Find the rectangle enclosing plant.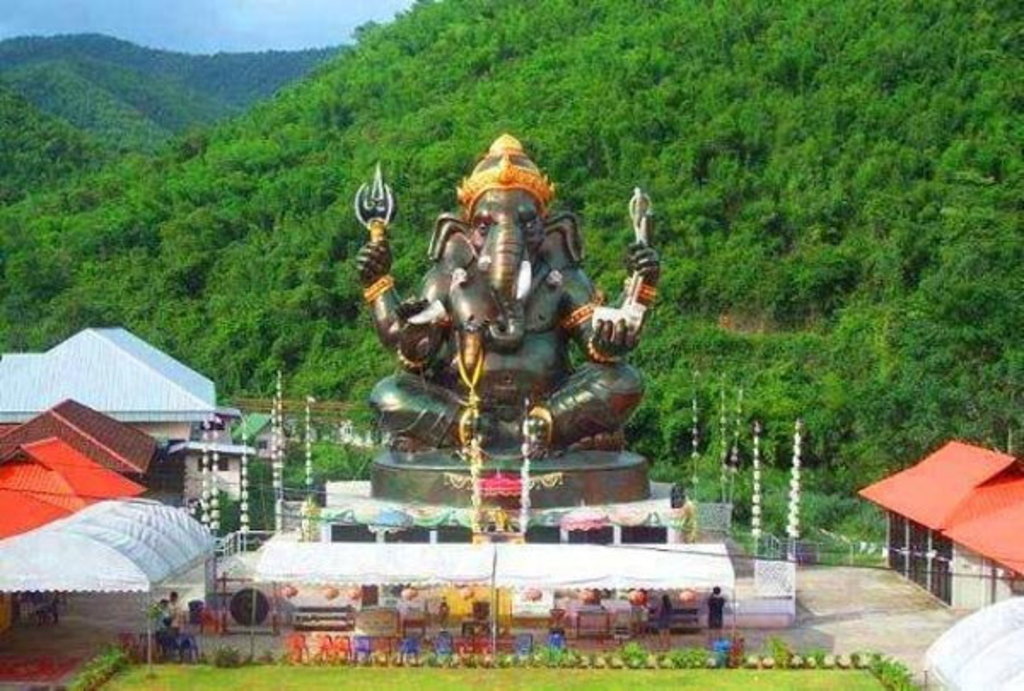
select_region(660, 645, 713, 674).
